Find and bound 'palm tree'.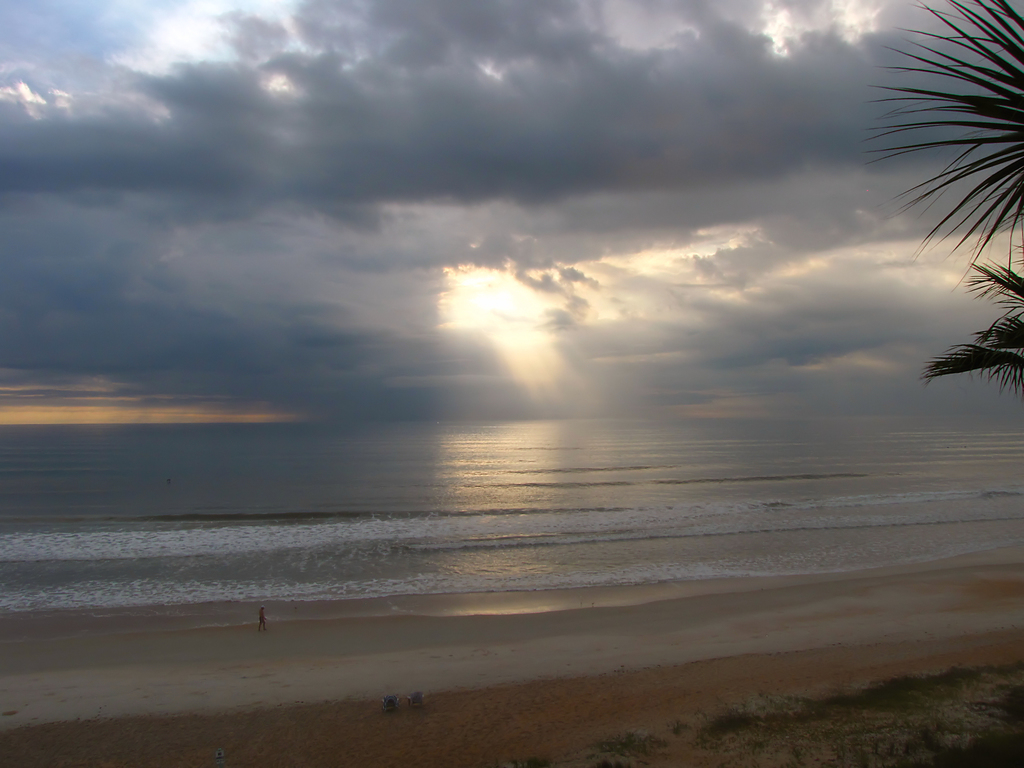
Bound: 882,44,1006,456.
